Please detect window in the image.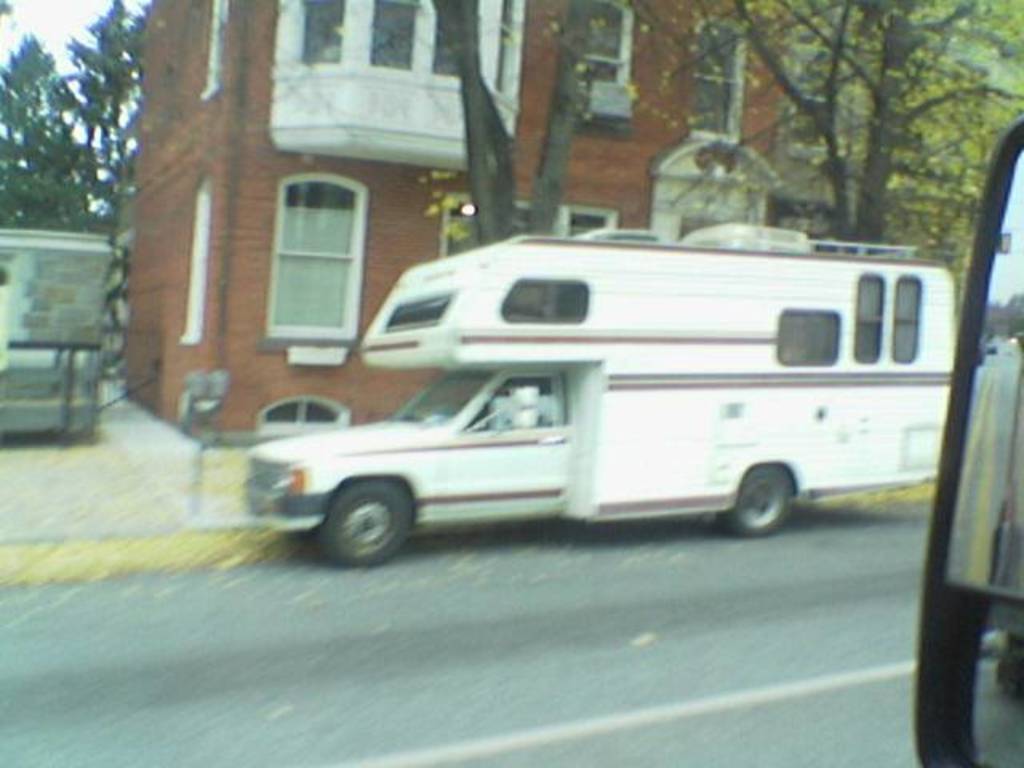
<box>259,157,376,342</box>.
